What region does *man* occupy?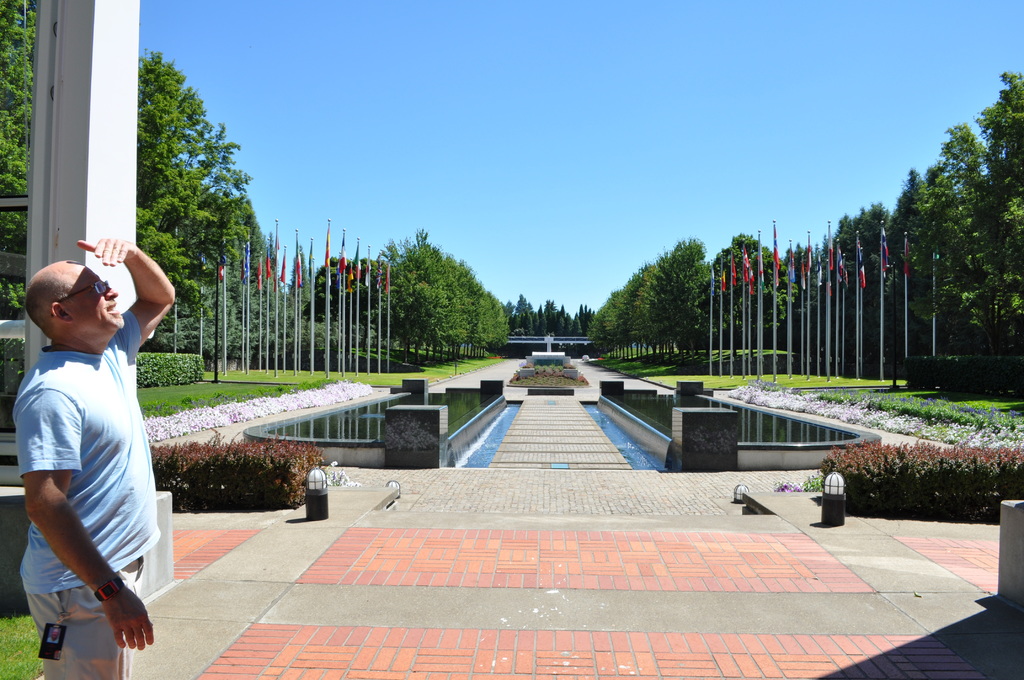
29 238 177 679.
